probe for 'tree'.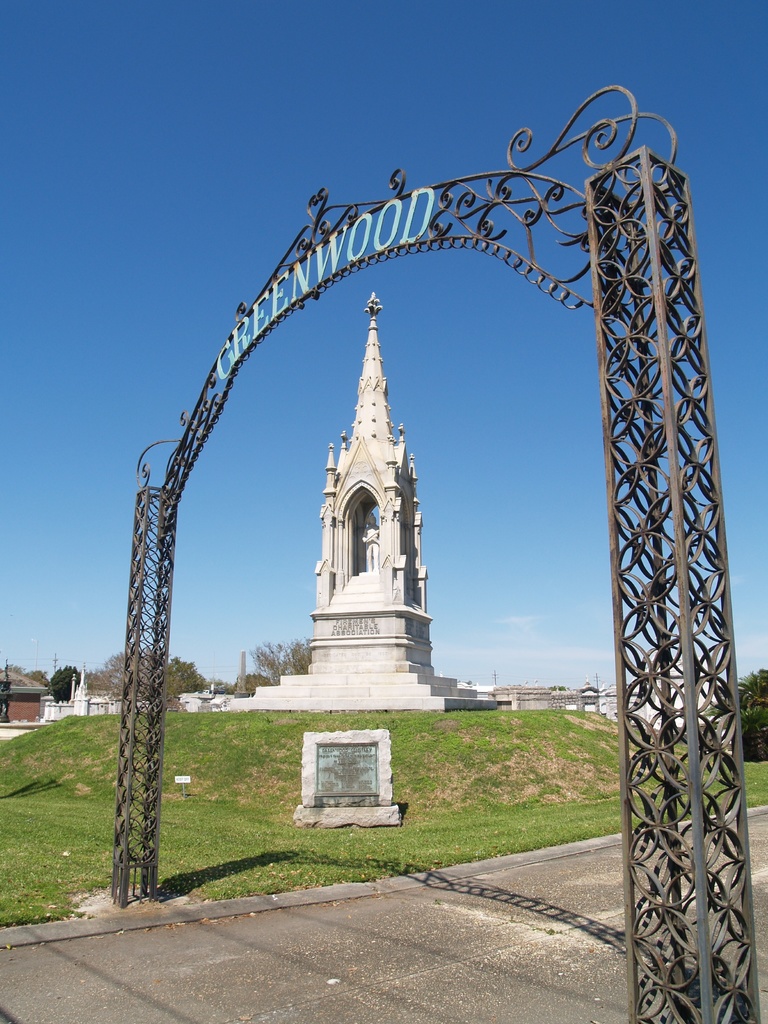
Probe result: left=251, top=636, right=308, bottom=684.
